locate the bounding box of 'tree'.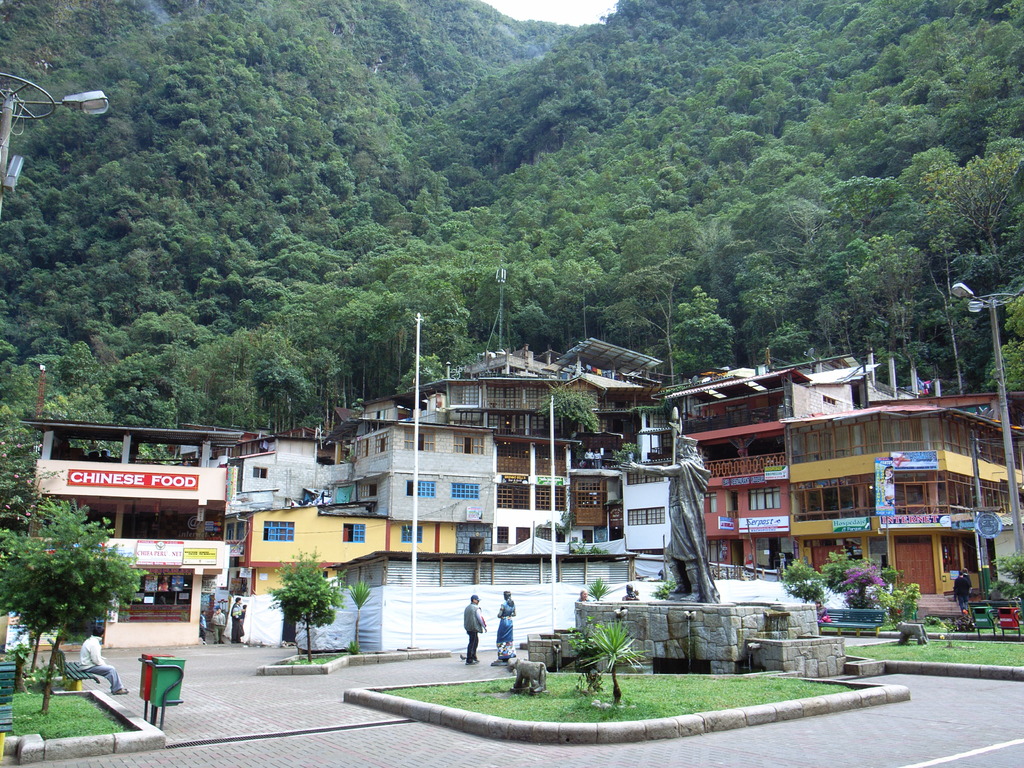
Bounding box: crop(266, 546, 346, 661).
